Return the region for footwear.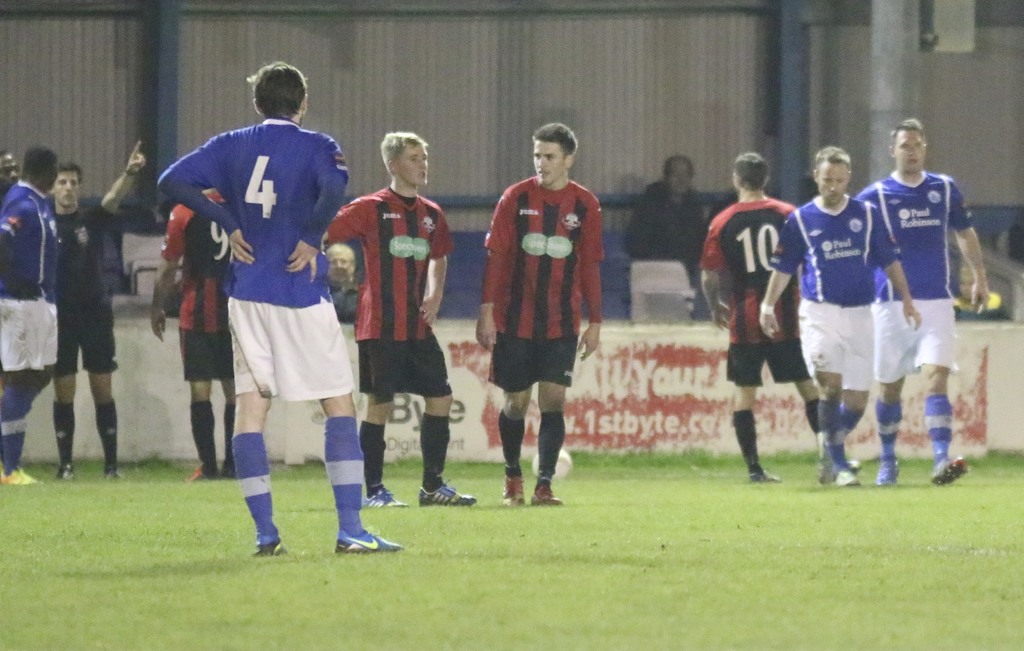
<box>815,467,857,493</box>.
